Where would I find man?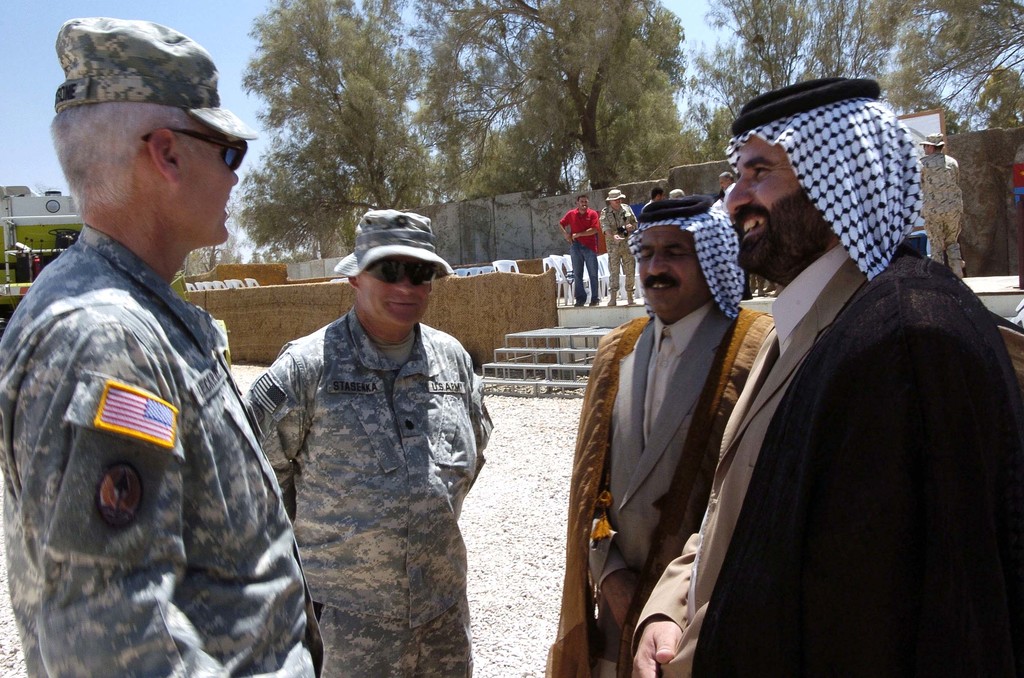
At <box>559,193,604,310</box>.
